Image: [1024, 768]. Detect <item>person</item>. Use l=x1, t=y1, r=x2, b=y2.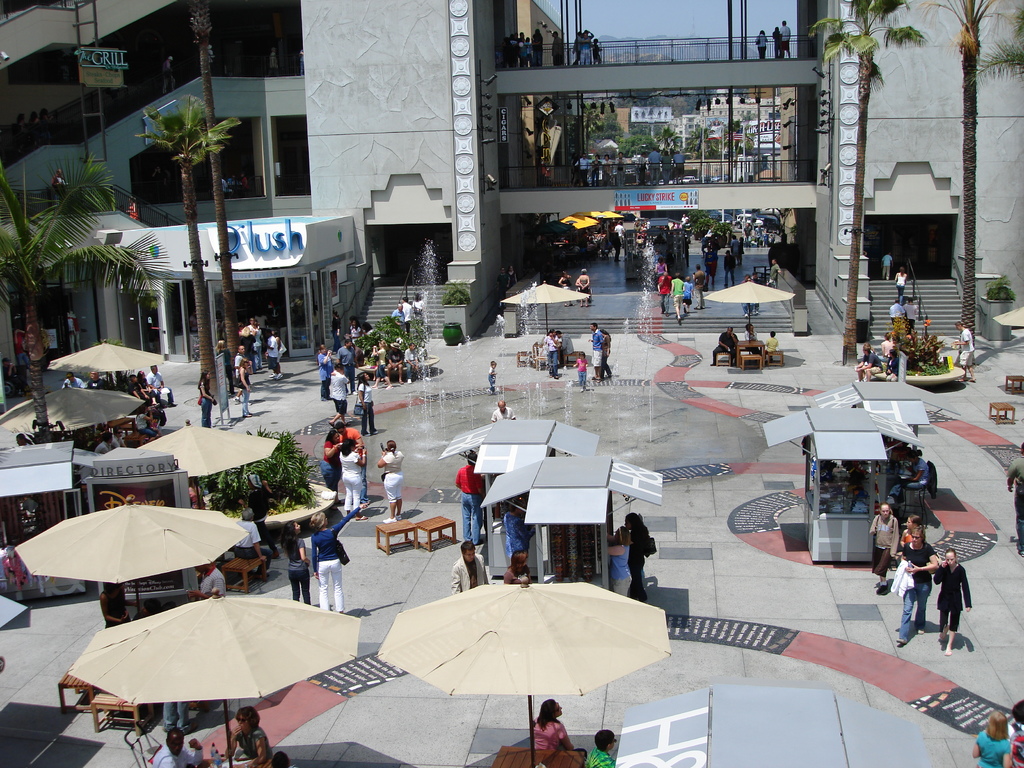
l=541, t=330, r=559, b=380.
